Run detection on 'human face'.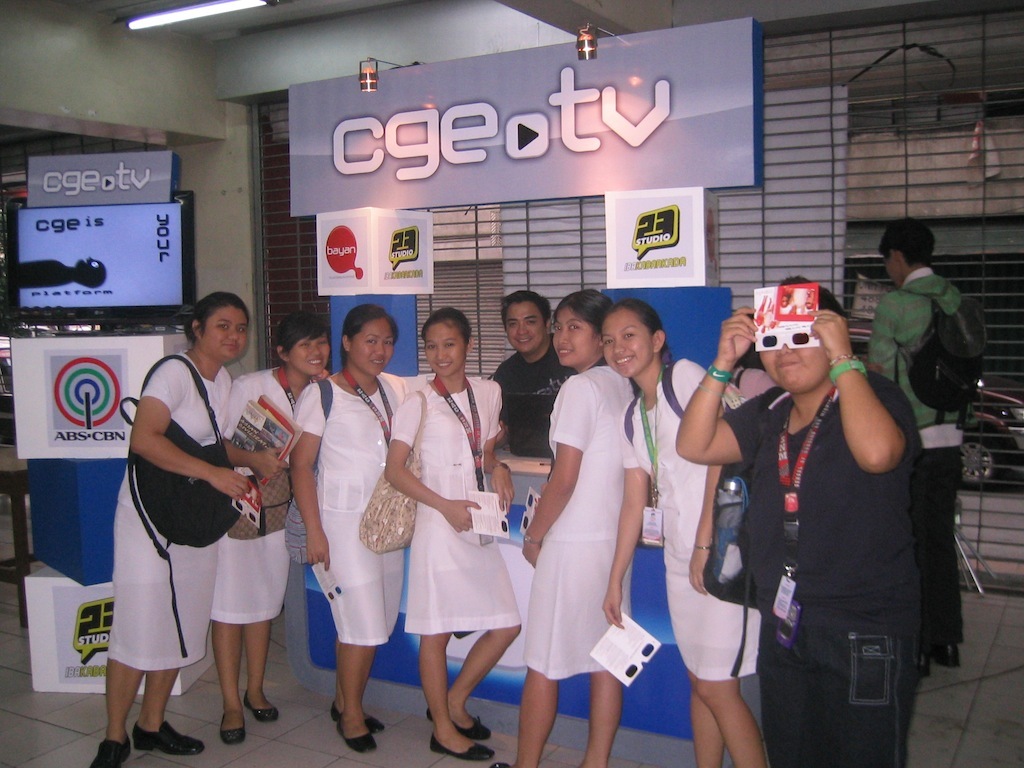
Result: 505/301/545/354.
